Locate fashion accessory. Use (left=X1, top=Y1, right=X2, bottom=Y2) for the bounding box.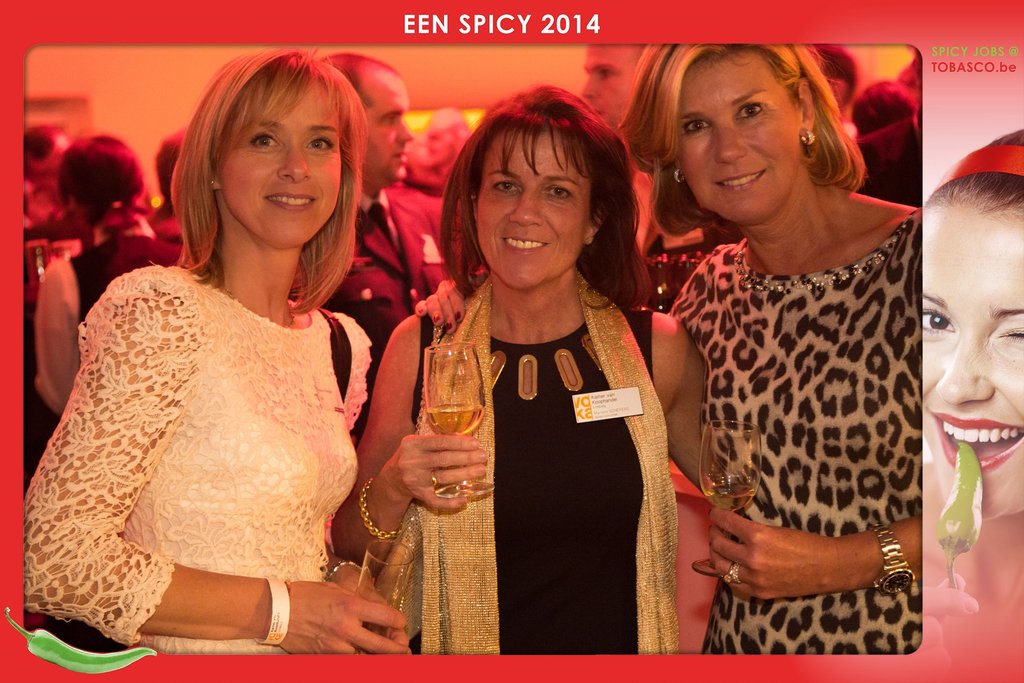
(left=671, top=168, right=685, bottom=182).
